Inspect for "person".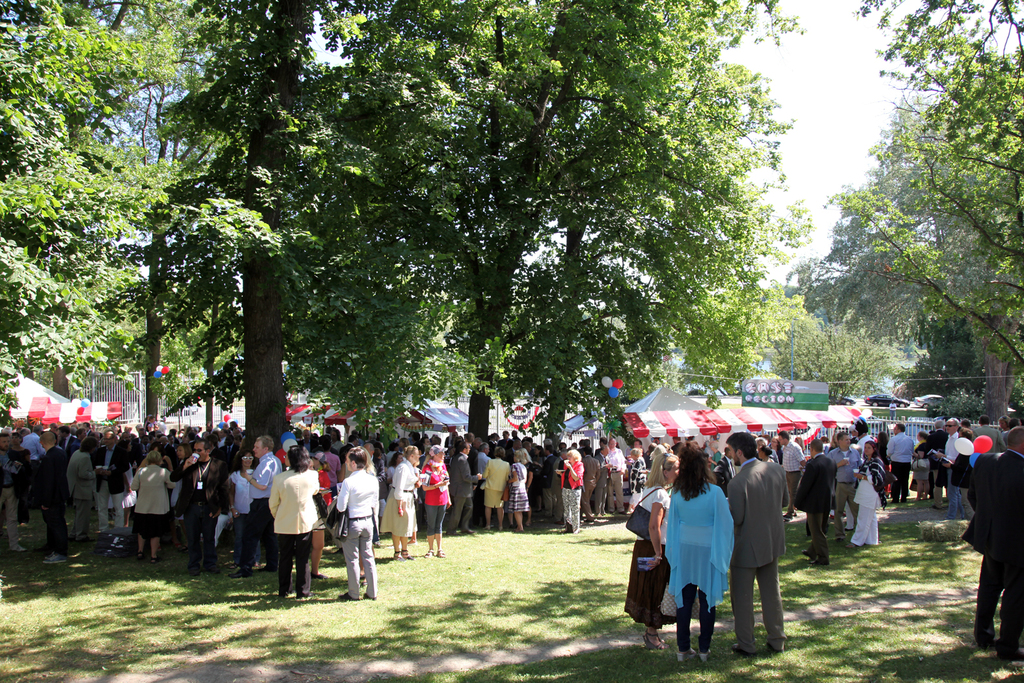
Inspection: [x1=8, y1=429, x2=28, y2=524].
